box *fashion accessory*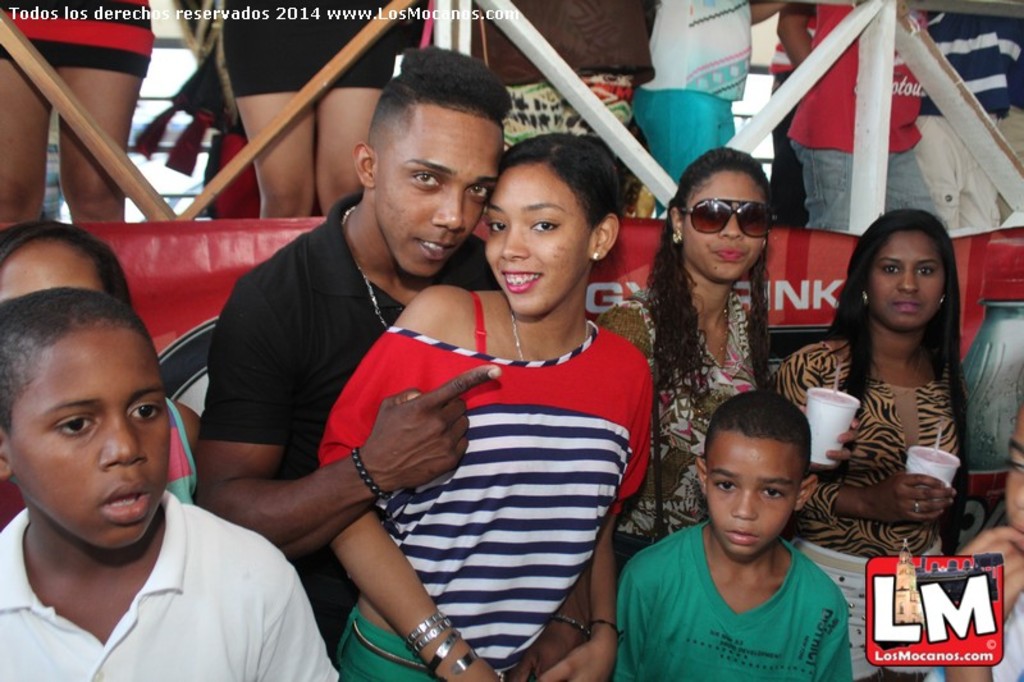
pyautogui.locateOnScreen(338, 200, 388, 333)
